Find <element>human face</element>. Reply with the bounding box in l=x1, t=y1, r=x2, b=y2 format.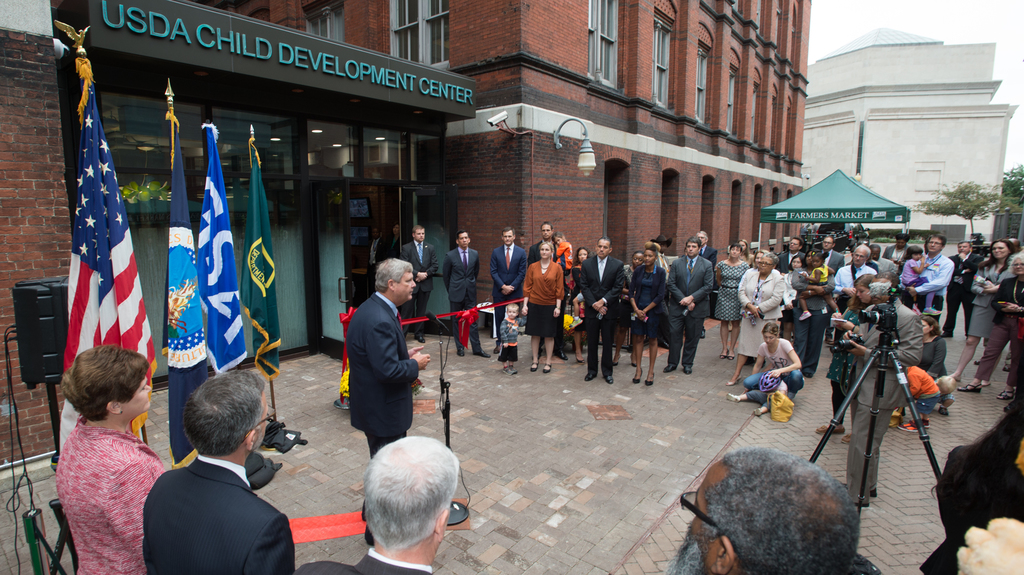
l=413, t=228, r=424, b=244.
